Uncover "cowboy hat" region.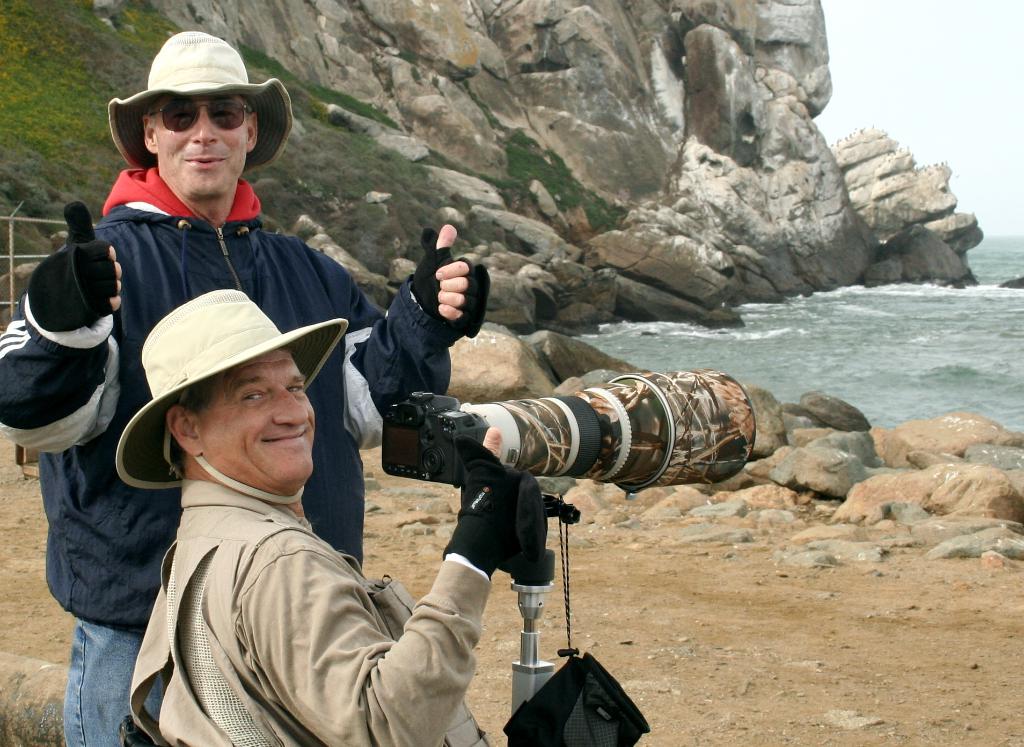
Uncovered: locate(103, 28, 271, 166).
